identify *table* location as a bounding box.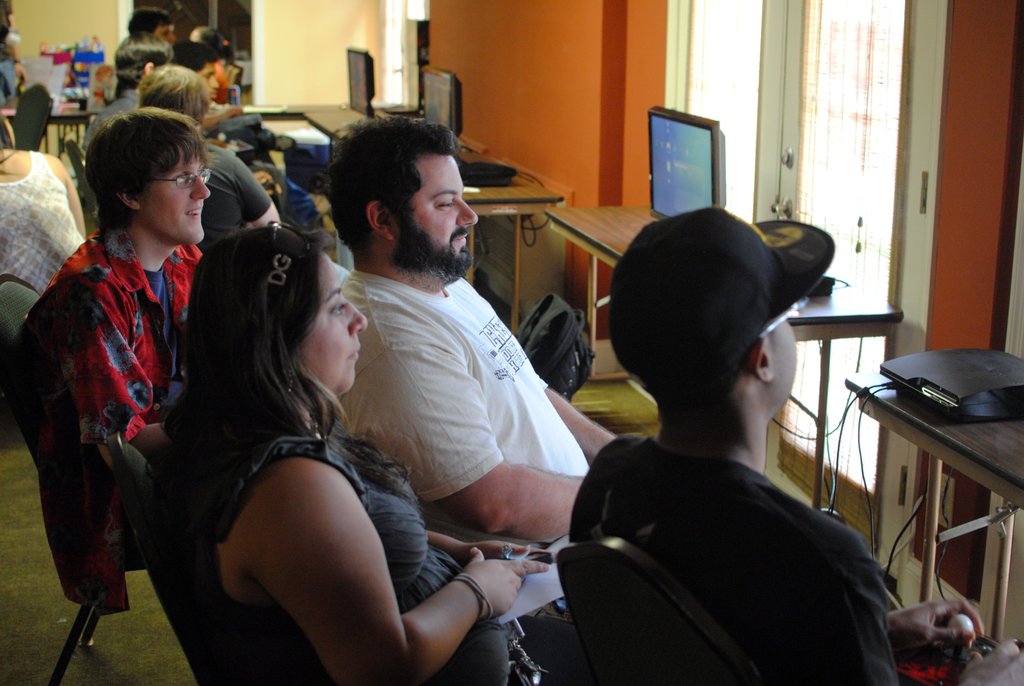
541 195 901 509.
